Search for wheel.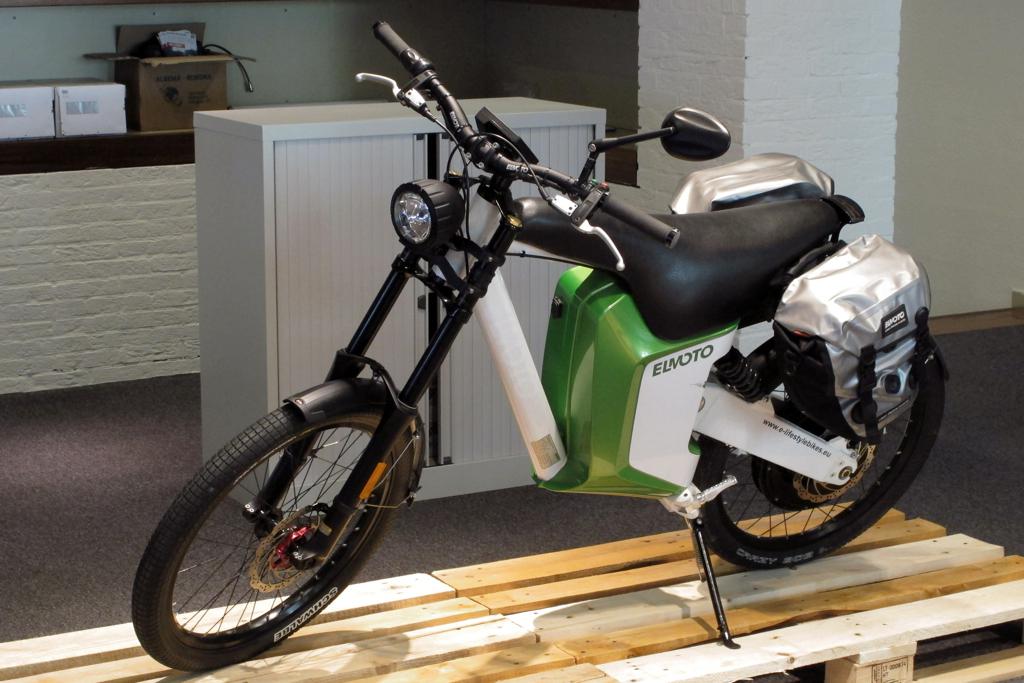
Found at [129,408,412,669].
